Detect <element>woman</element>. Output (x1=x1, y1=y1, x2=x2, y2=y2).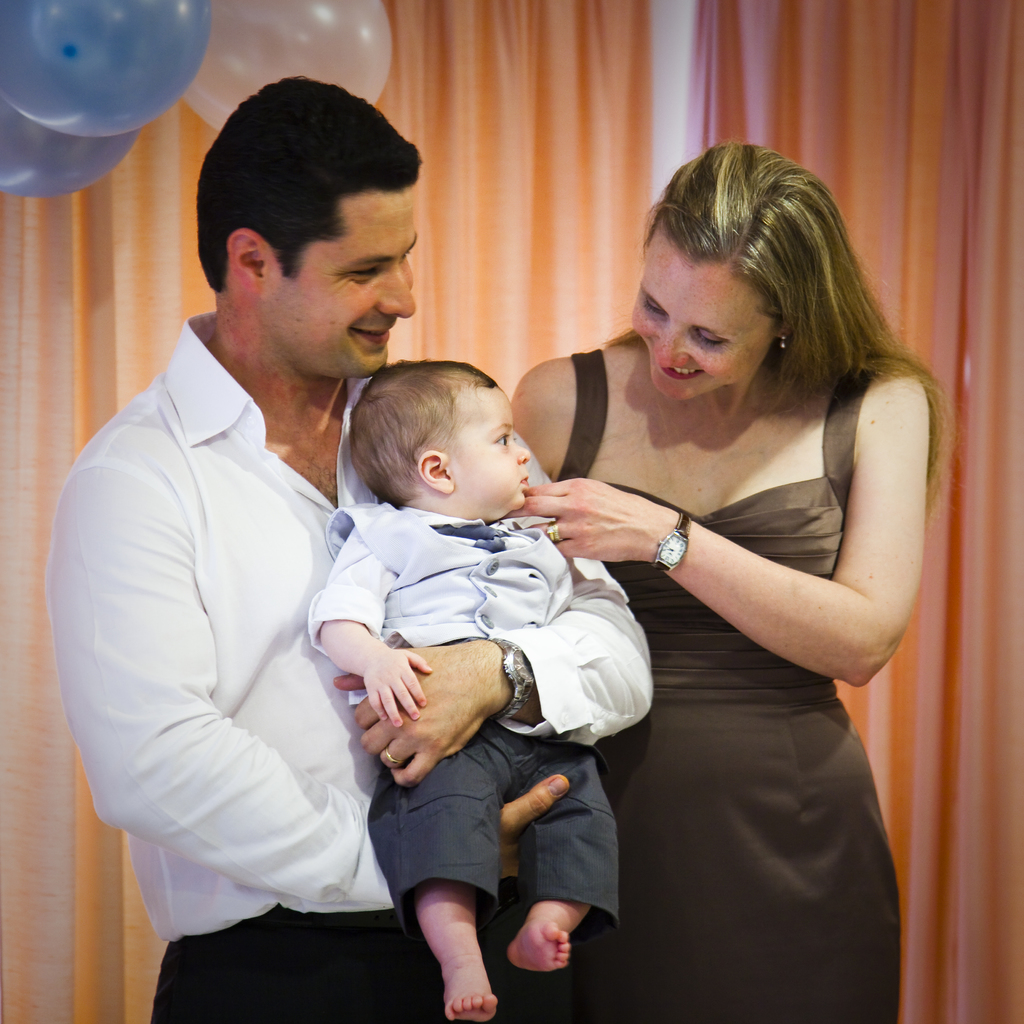
(x1=527, y1=141, x2=933, y2=1010).
